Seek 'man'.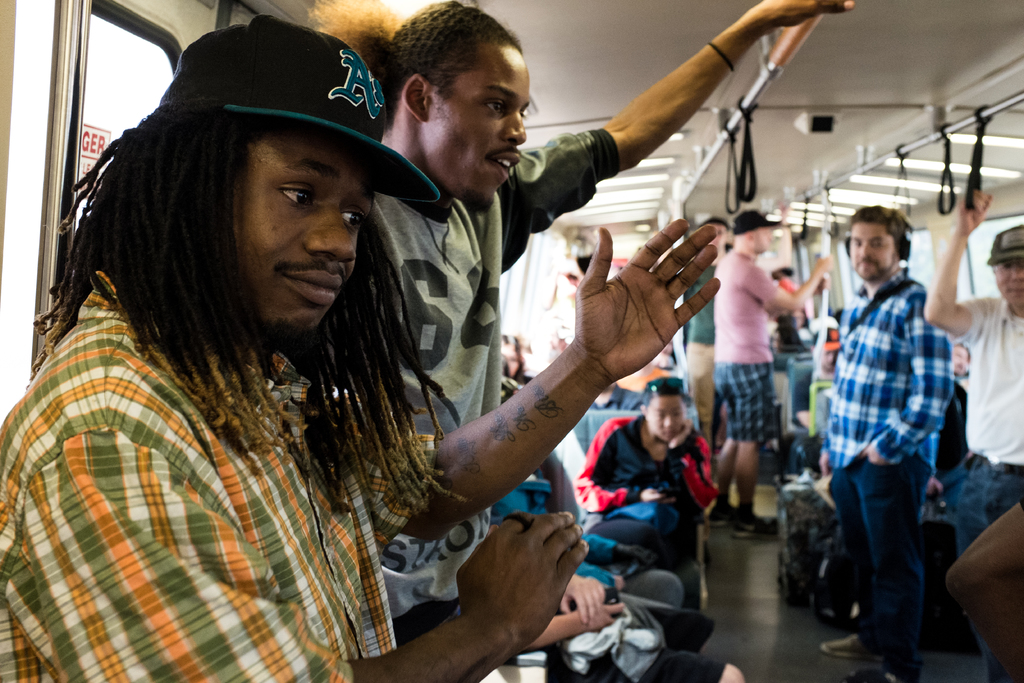
<region>304, 0, 858, 647</region>.
